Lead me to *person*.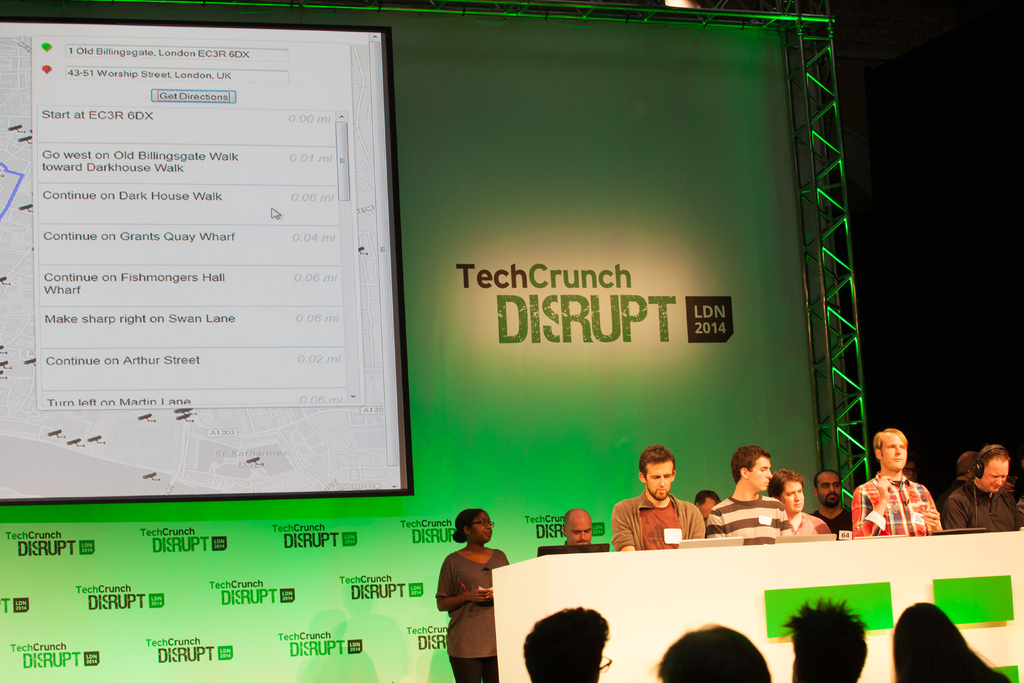
Lead to {"left": 806, "top": 462, "right": 851, "bottom": 523}.
